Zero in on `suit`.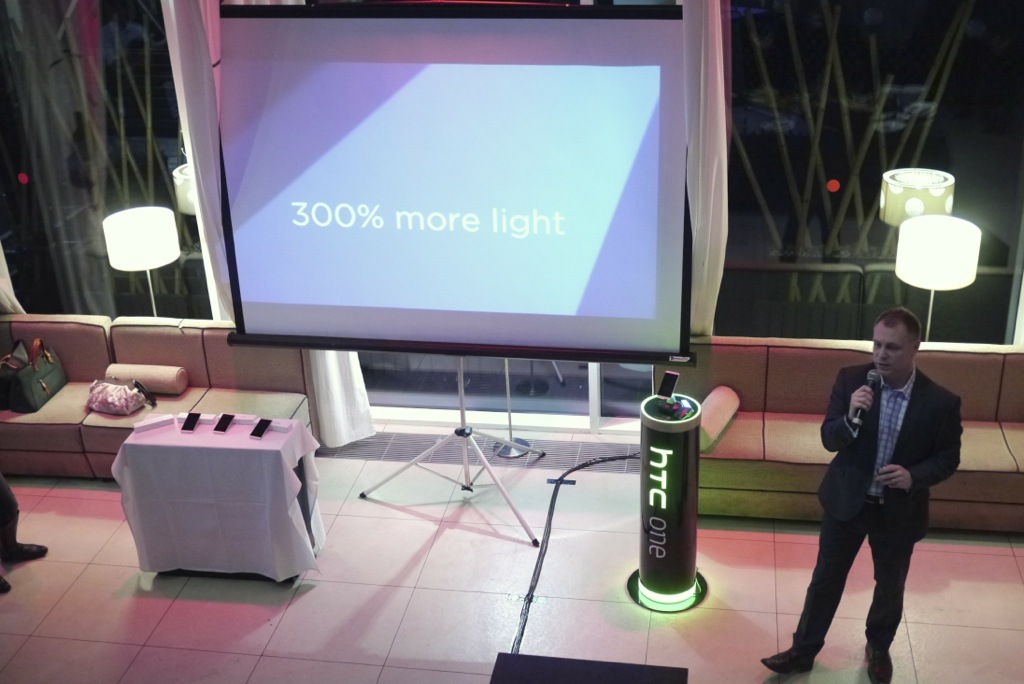
Zeroed in: locate(792, 330, 958, 672).
